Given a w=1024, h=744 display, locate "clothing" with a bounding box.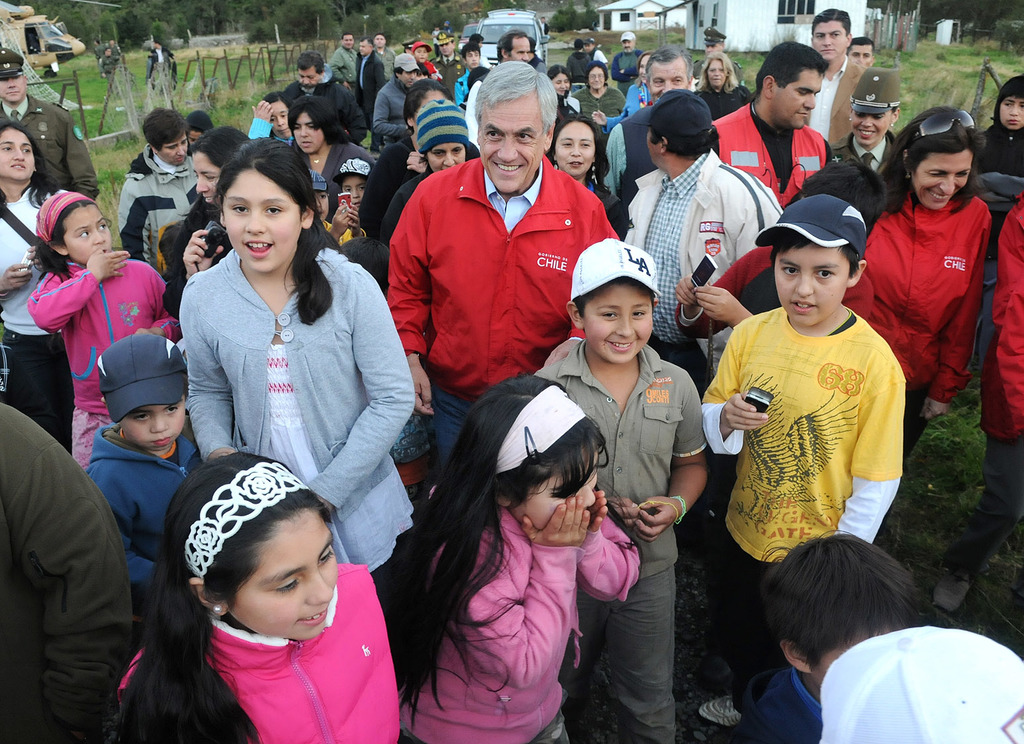
Located: l=723, t=662, r=821, b=743.
